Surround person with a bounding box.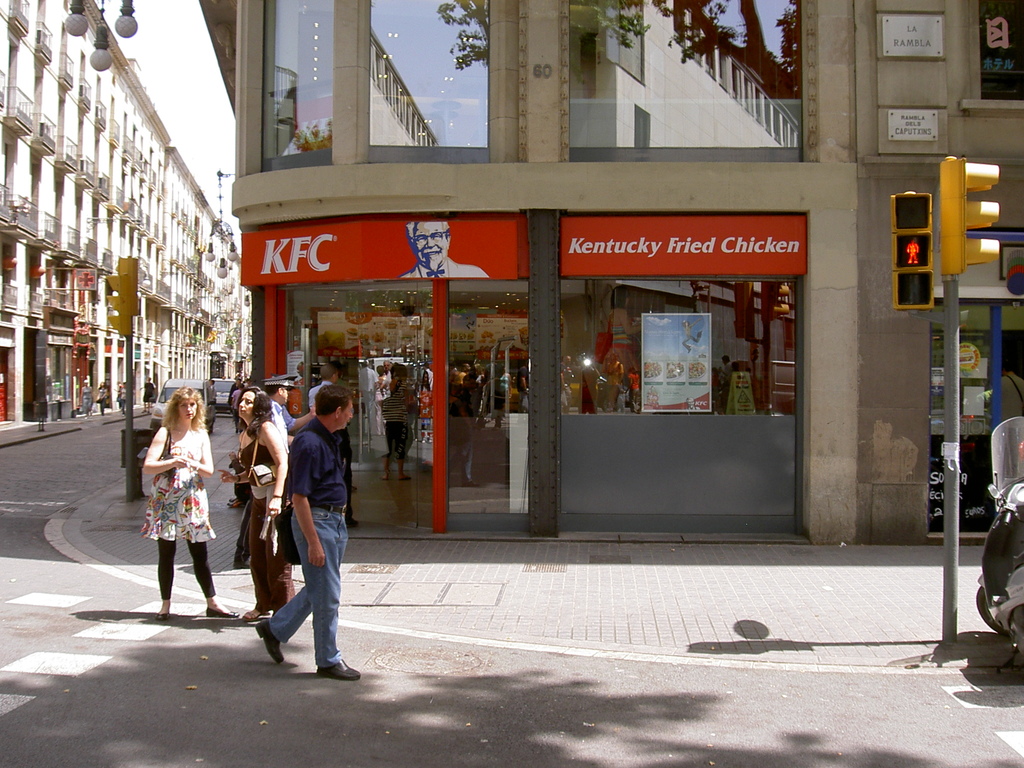
93, 384, 110, 413.
